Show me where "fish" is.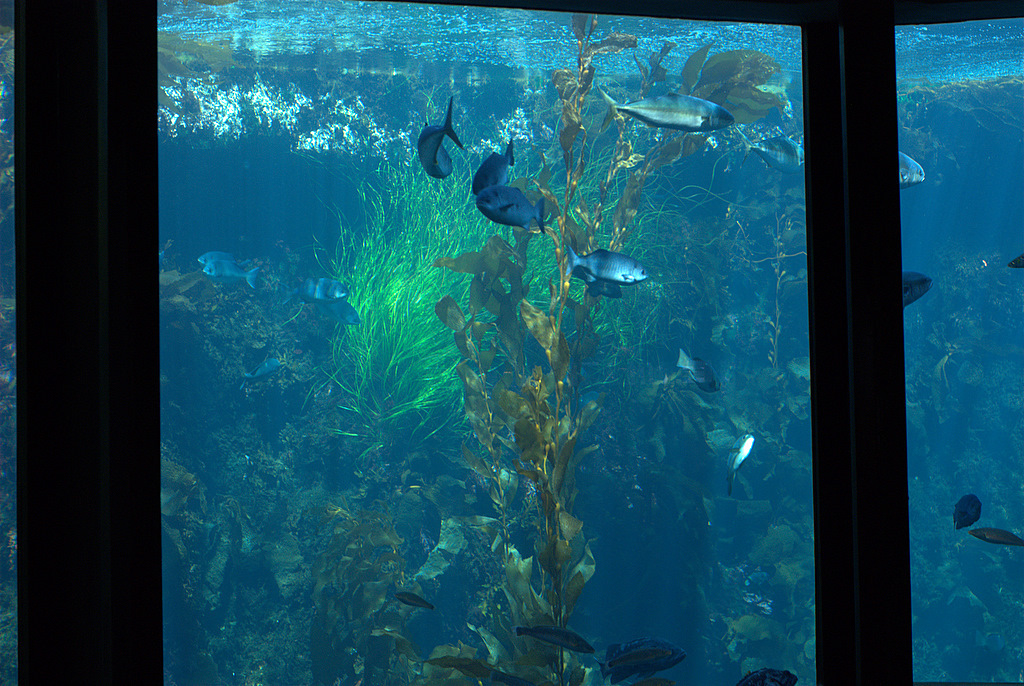
"fish" is at BBox(727, 432, 754, 491).
